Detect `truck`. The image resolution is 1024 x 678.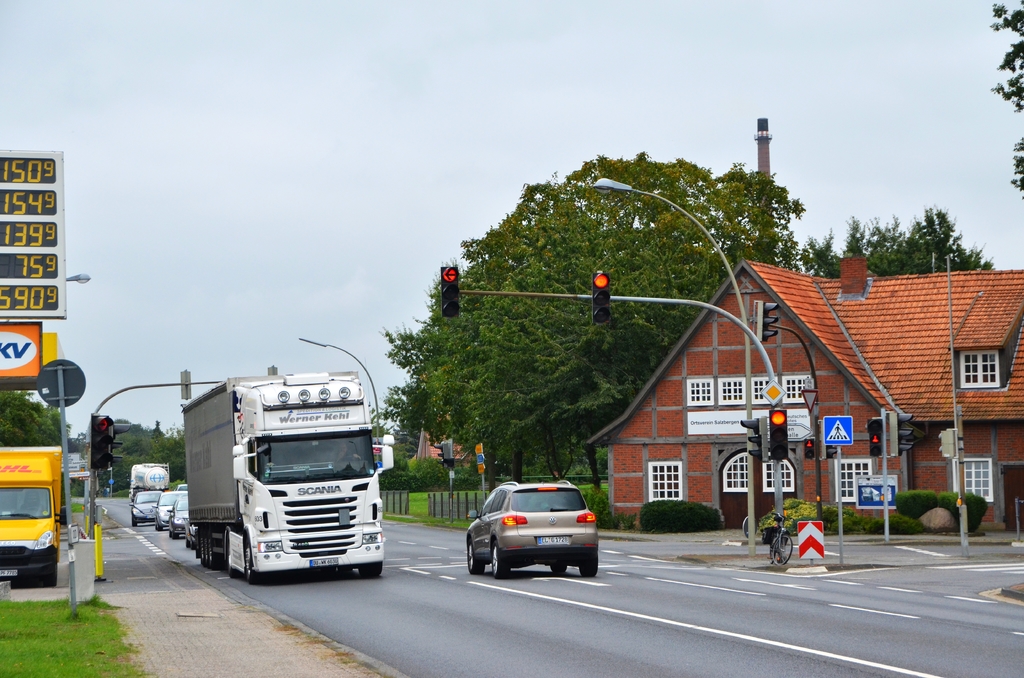
0,444,64,587.
